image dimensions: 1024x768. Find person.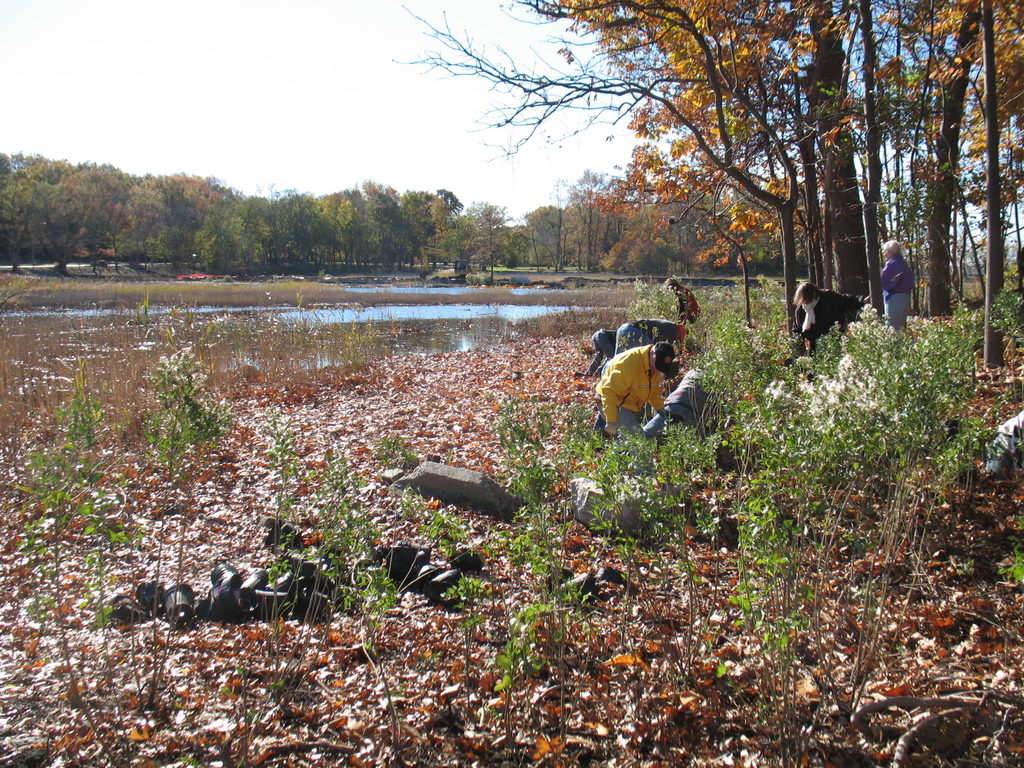
pyautogui.locateOnScreen(875, 239, 915, 338).
